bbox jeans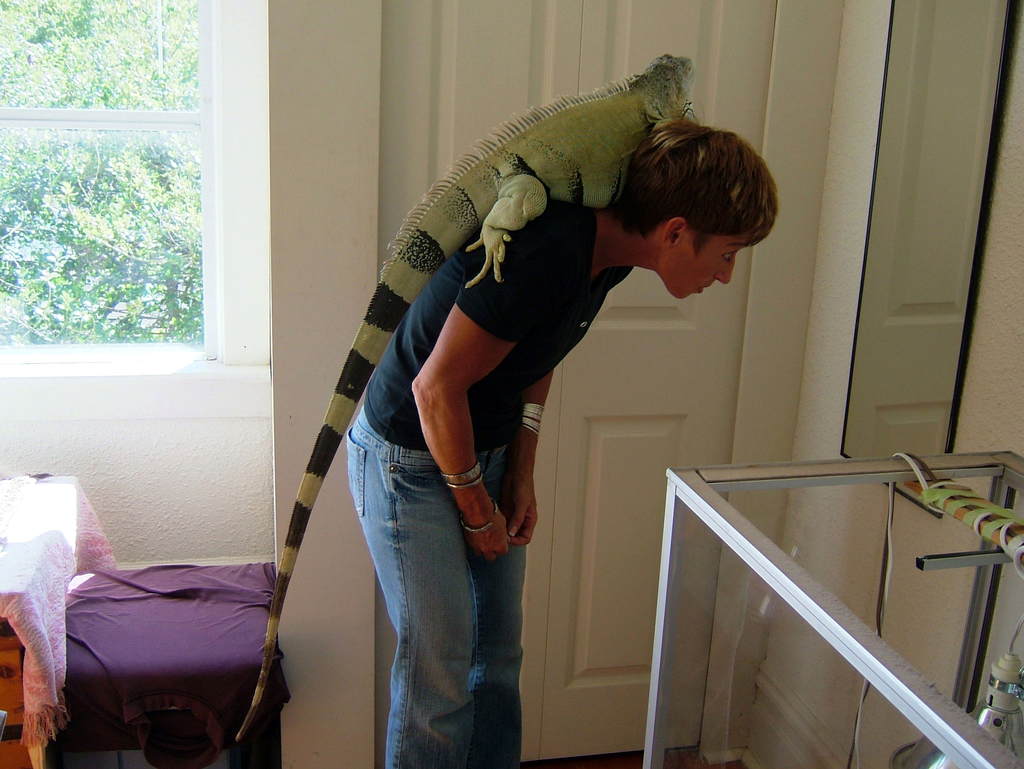
(338, 445, 523, 766)
